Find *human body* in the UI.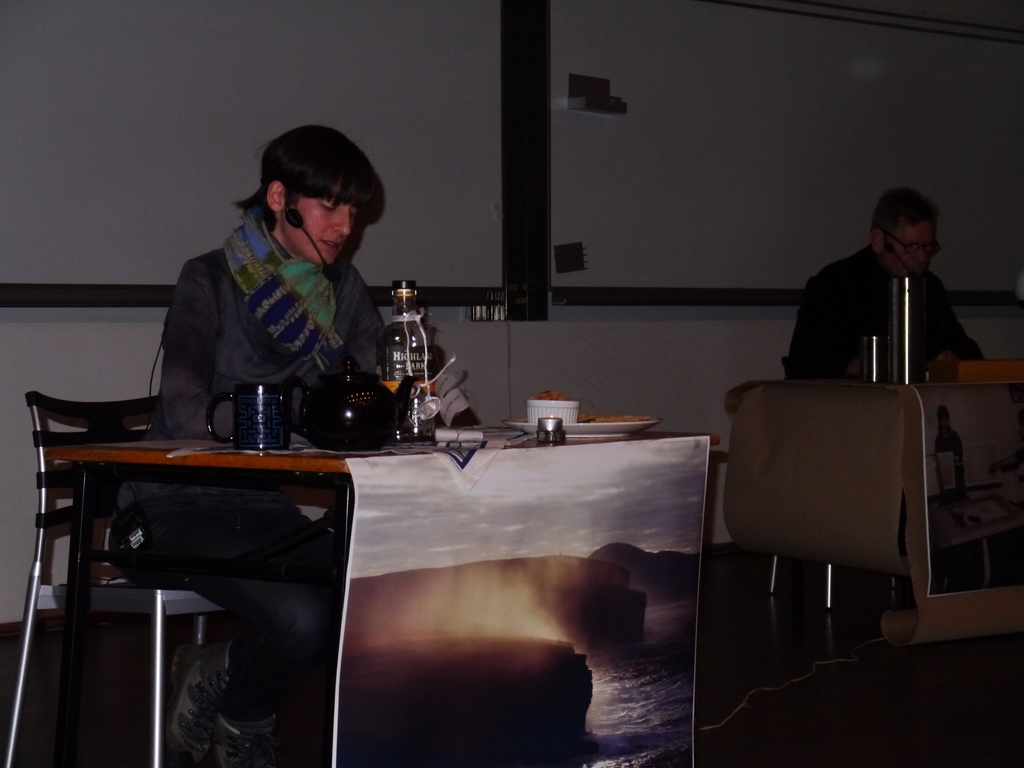
UI element at 118/121/393/765.
